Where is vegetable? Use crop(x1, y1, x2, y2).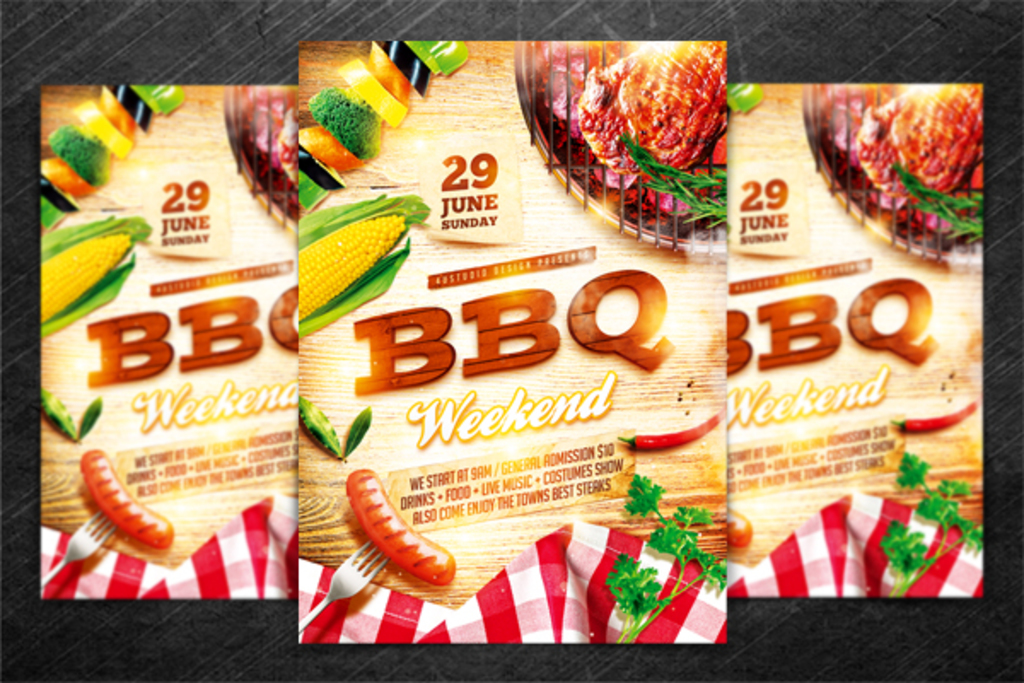
crop(724, 82, 763, 111).
